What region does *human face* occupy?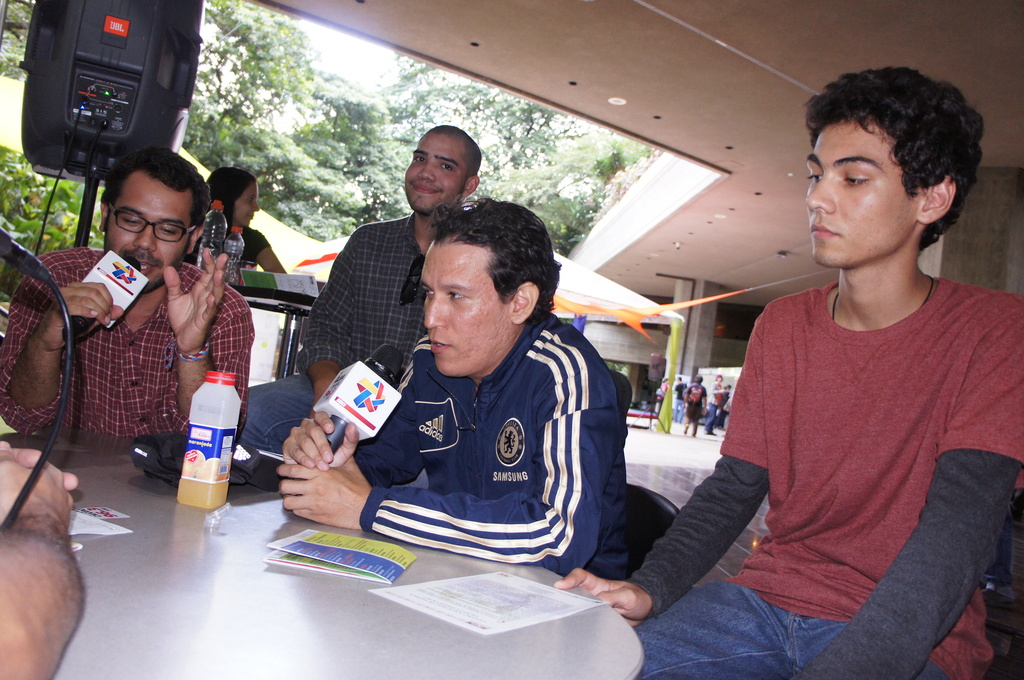
{"left": 420, "top": 237, "right": 513, "bottom": 377}.
